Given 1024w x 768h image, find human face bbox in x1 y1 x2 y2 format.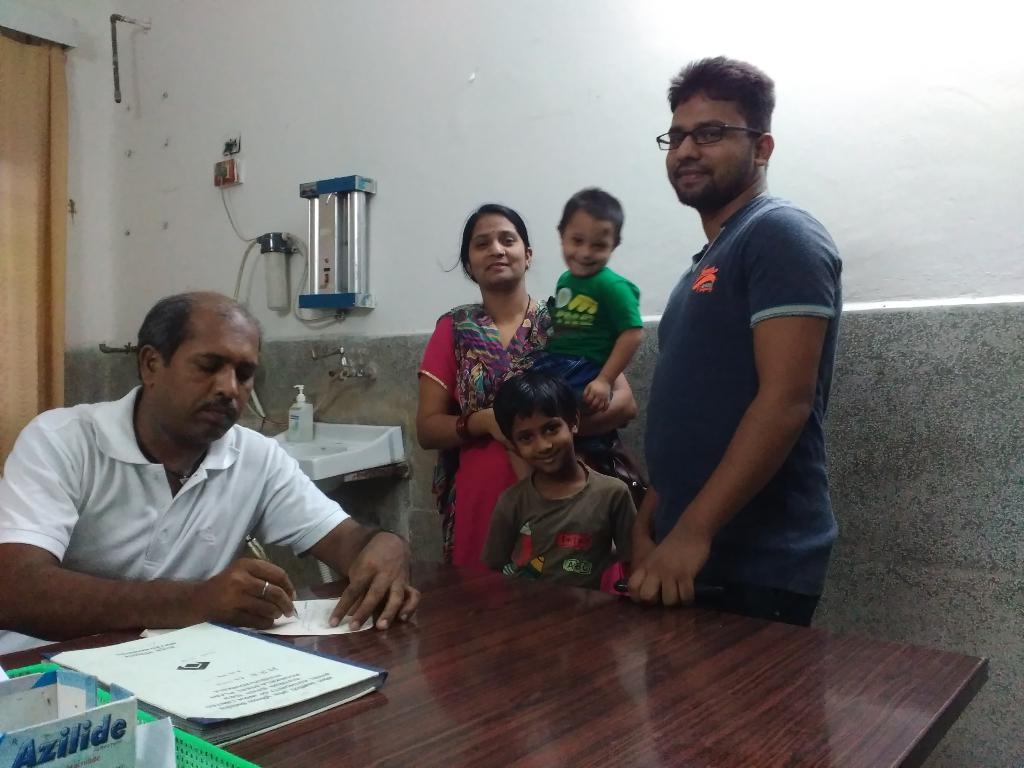
513 417 573 472.
